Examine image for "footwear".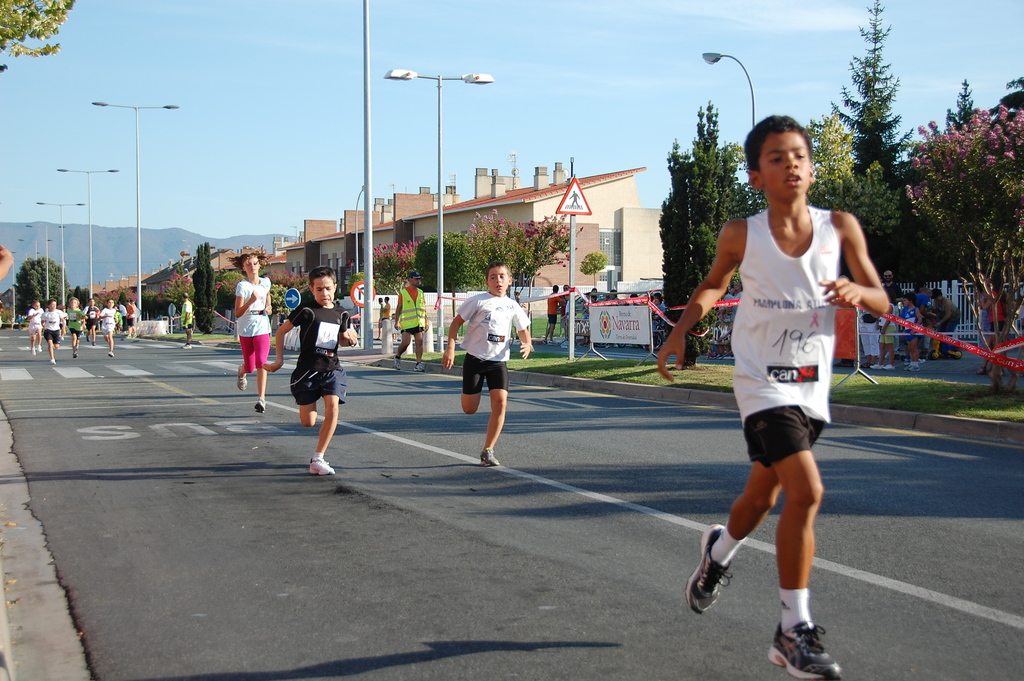
Examination result: select_region(476, 445, 501, 469).
